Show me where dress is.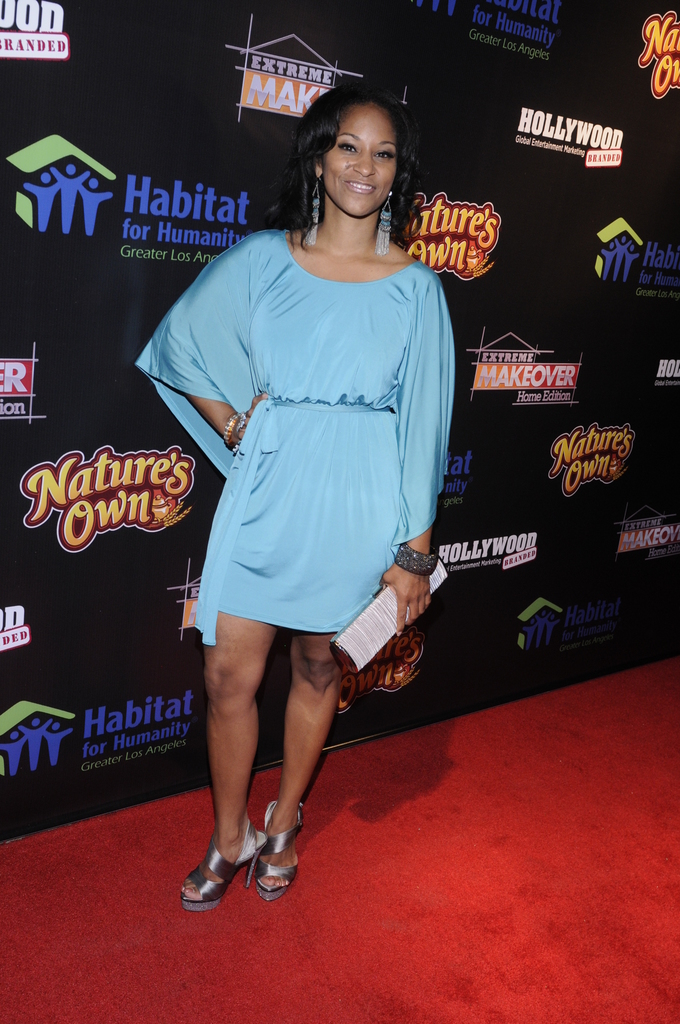
dress is at rect(134, 222, 457, 649).
